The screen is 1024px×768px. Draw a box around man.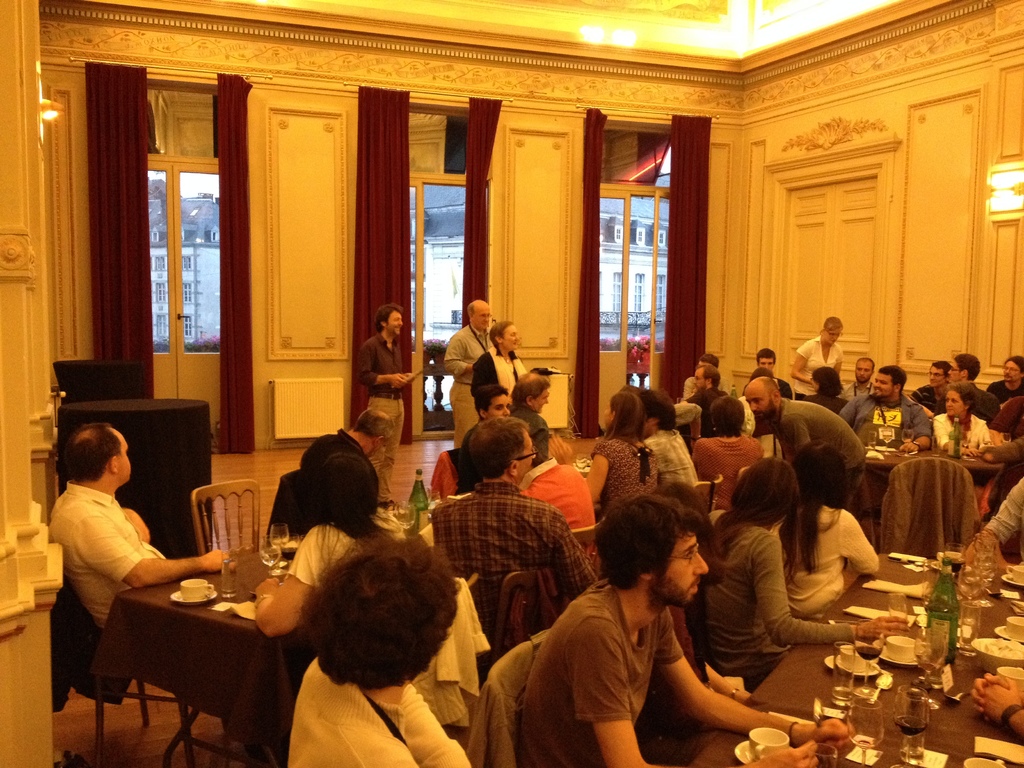
region(47, 422, 237, 631).
